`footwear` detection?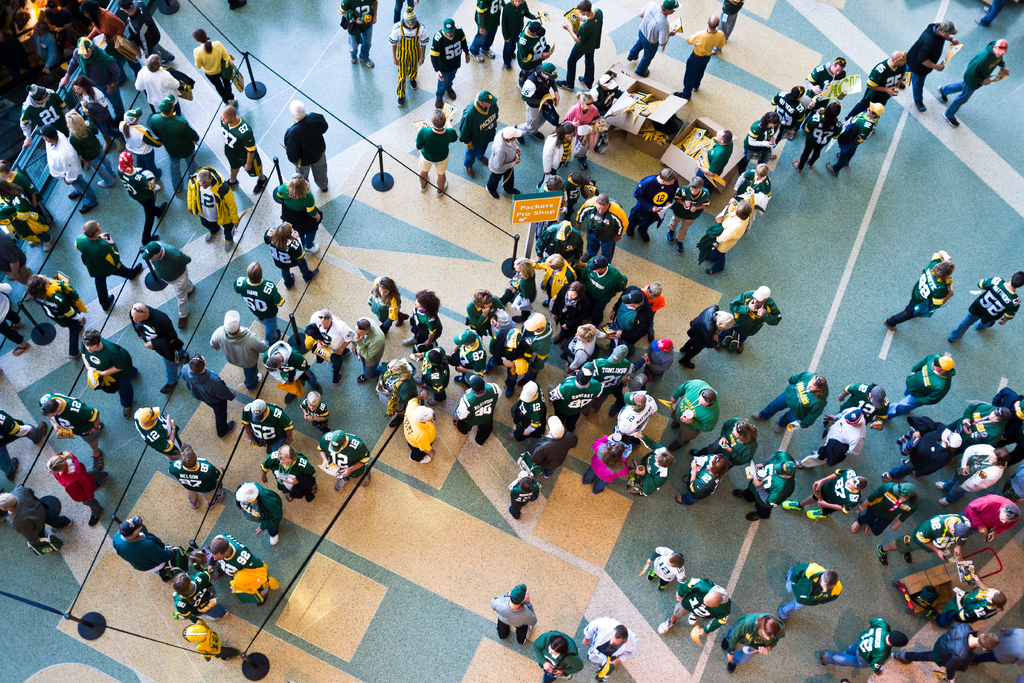
BBox(287, 273, 294, 289)
